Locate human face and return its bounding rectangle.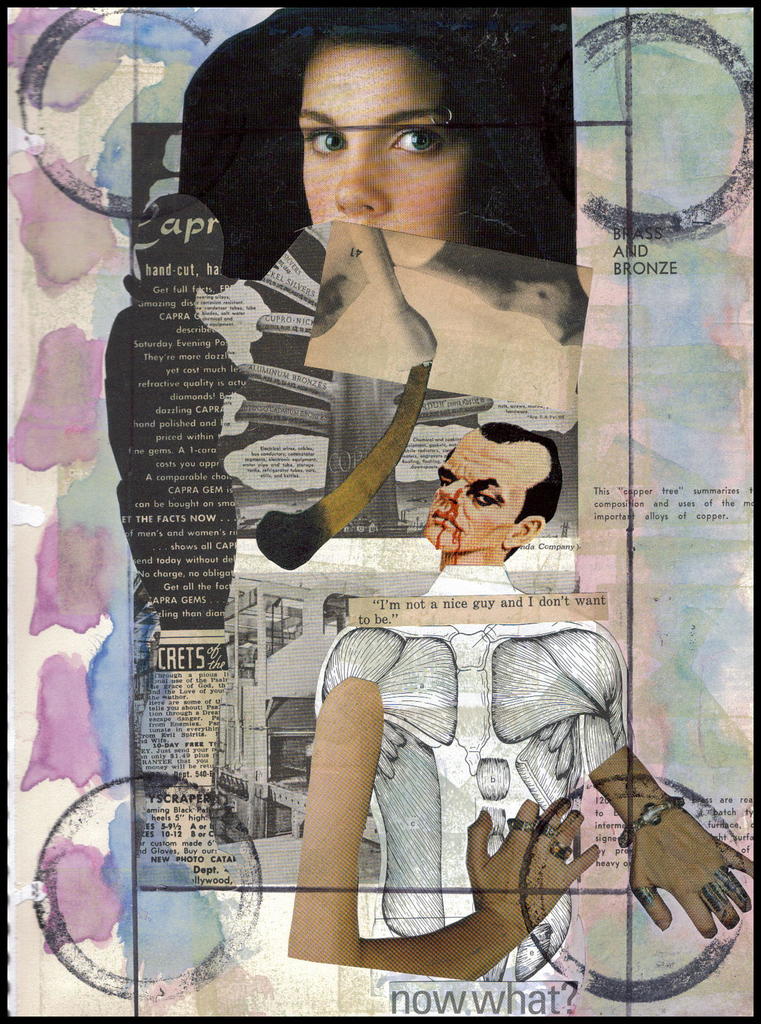
(left=289, top=32, right=481, bottom=245).
